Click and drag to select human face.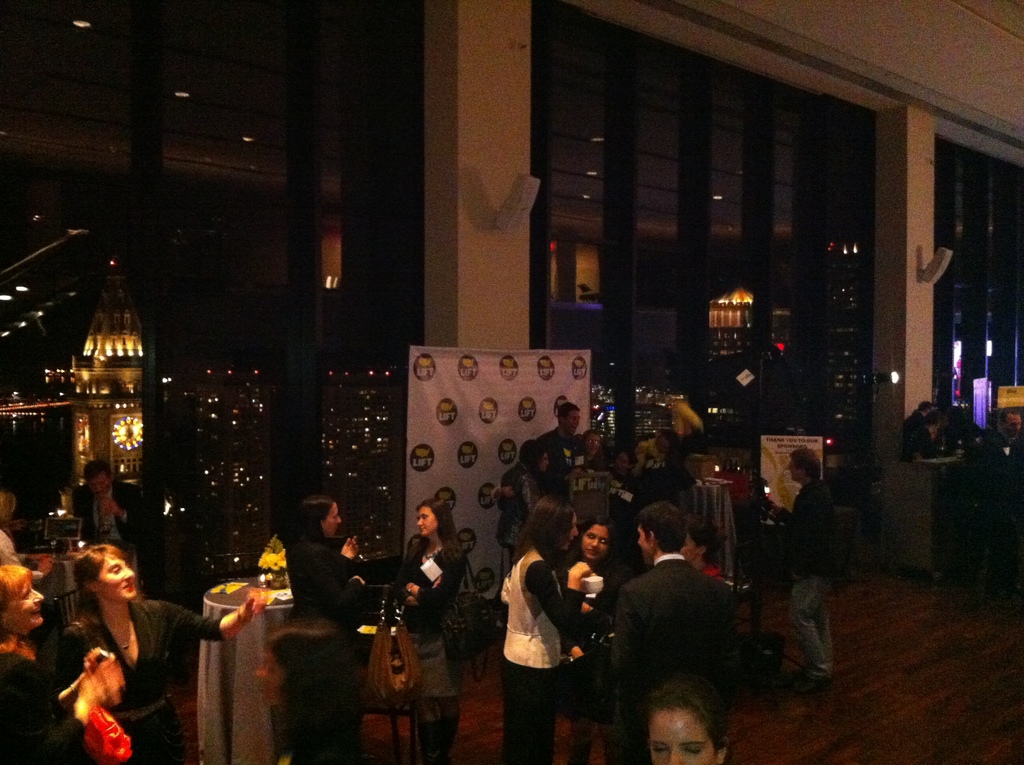
Selection: bbox(321, 502, 339, 542).
